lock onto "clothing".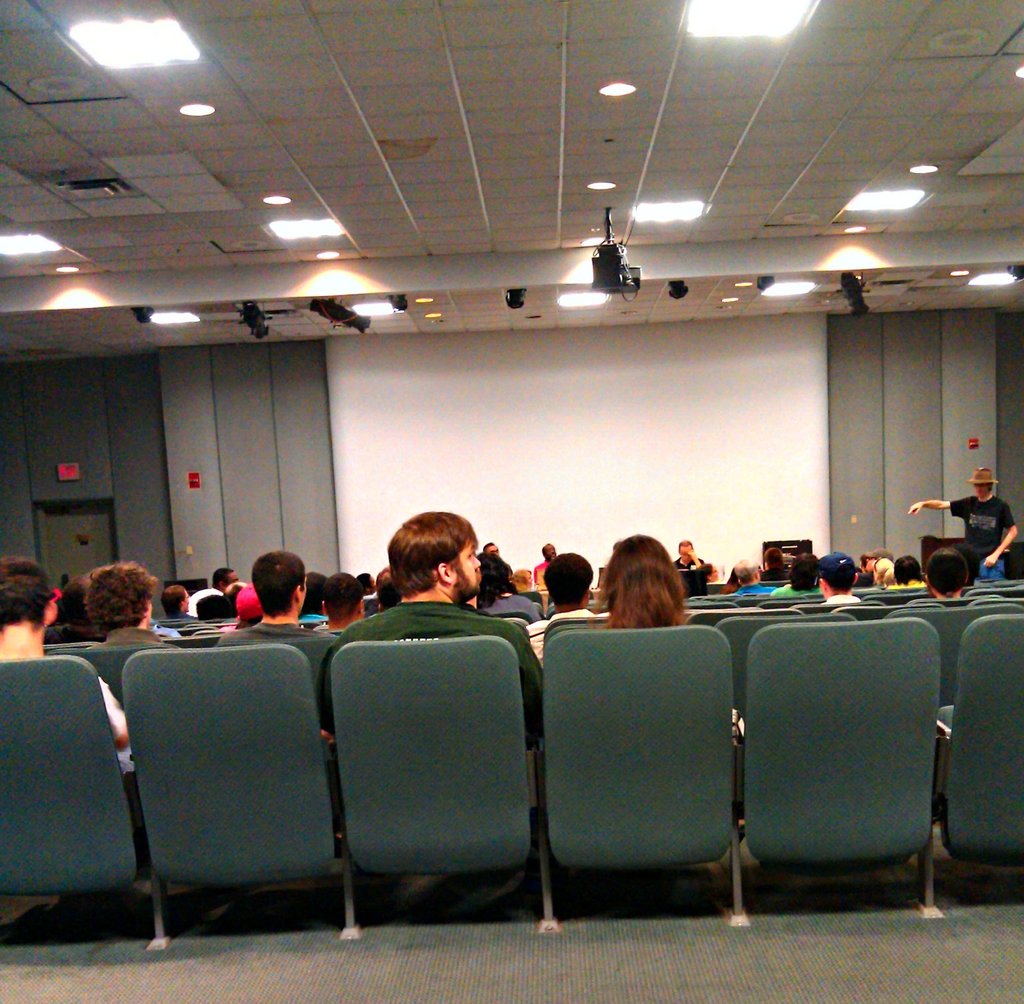
Locked: <bbox>776, 577, 808, 598</bbox>.
